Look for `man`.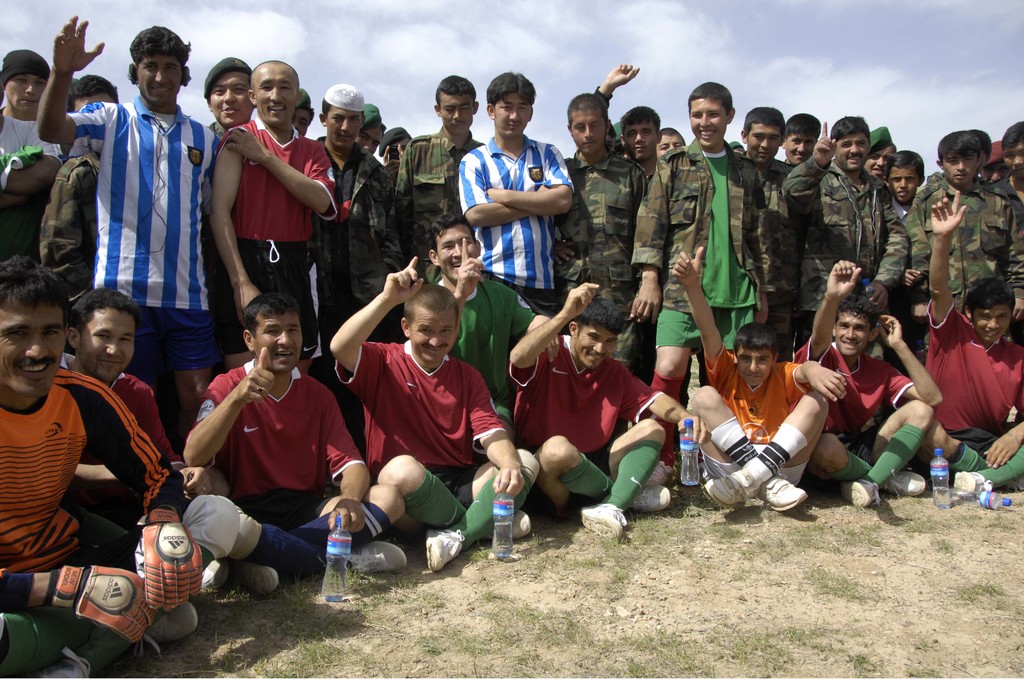
Found: x1=861 y1=125 x2=895 y2=182.
